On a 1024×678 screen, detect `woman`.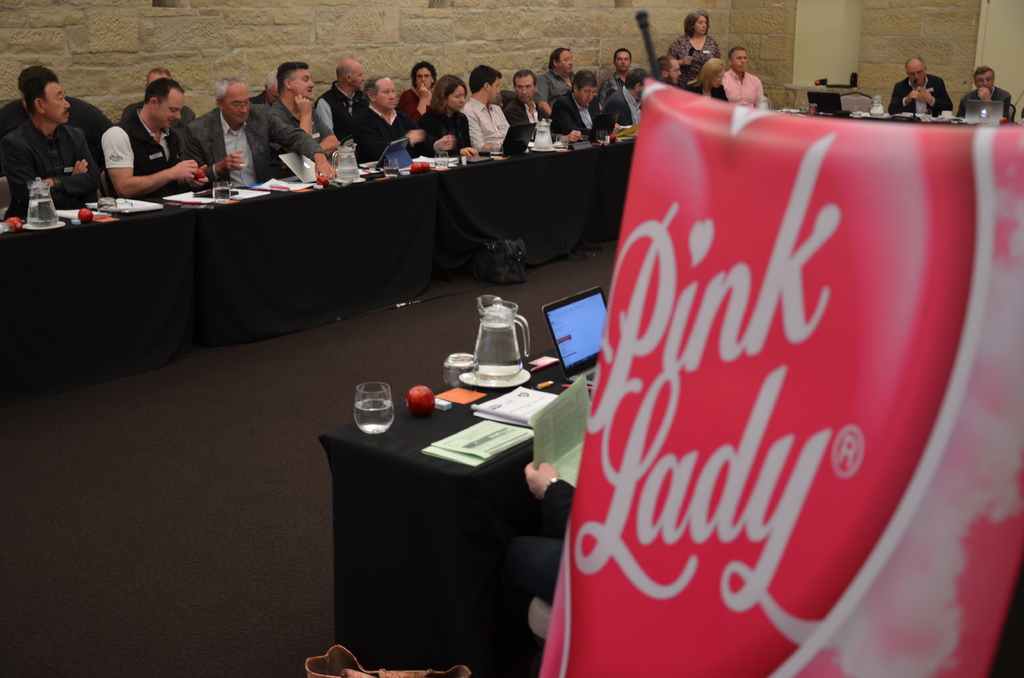
[419,78,477,155].
